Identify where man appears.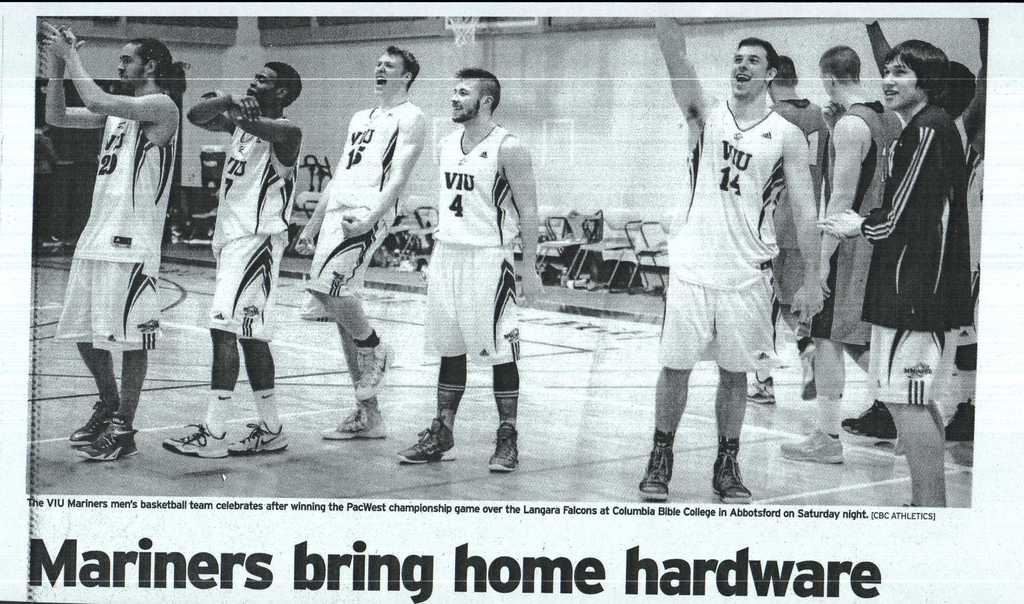
Appears at bbox(819, 38, 970, 507).
